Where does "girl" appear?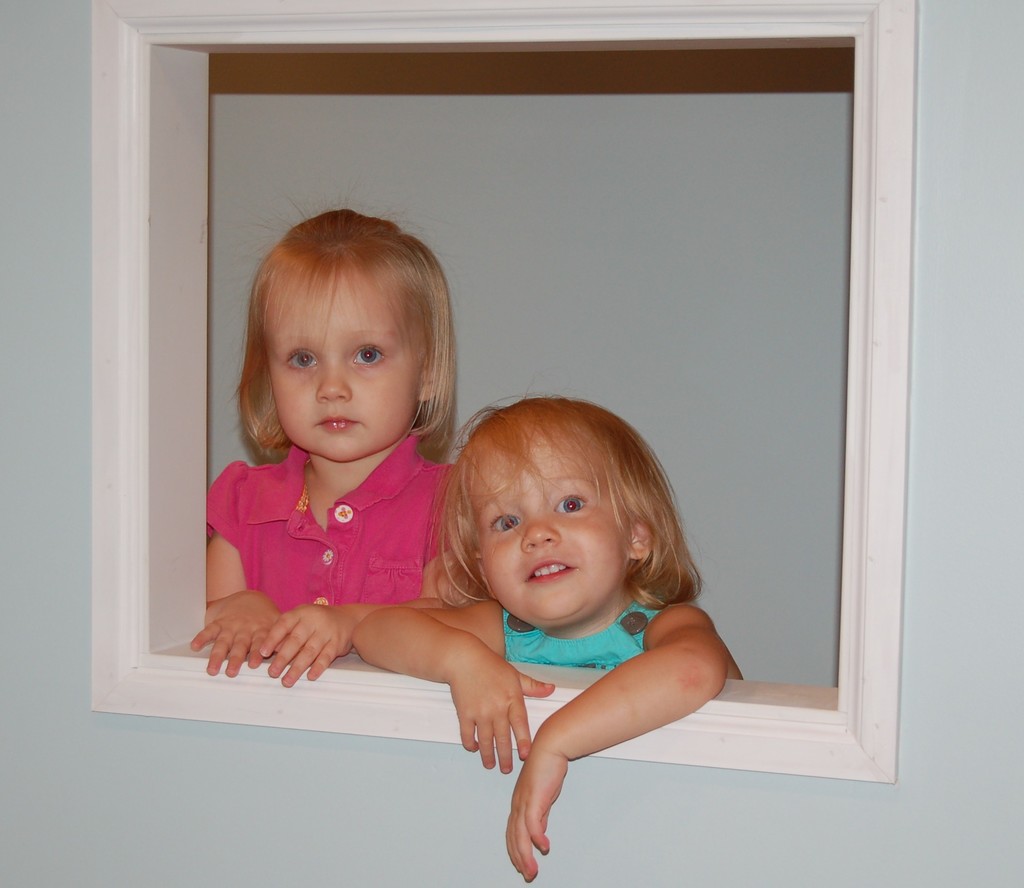
Appears at {"left": 354, "top": 399, "right": 741, "bottom": 882}.
